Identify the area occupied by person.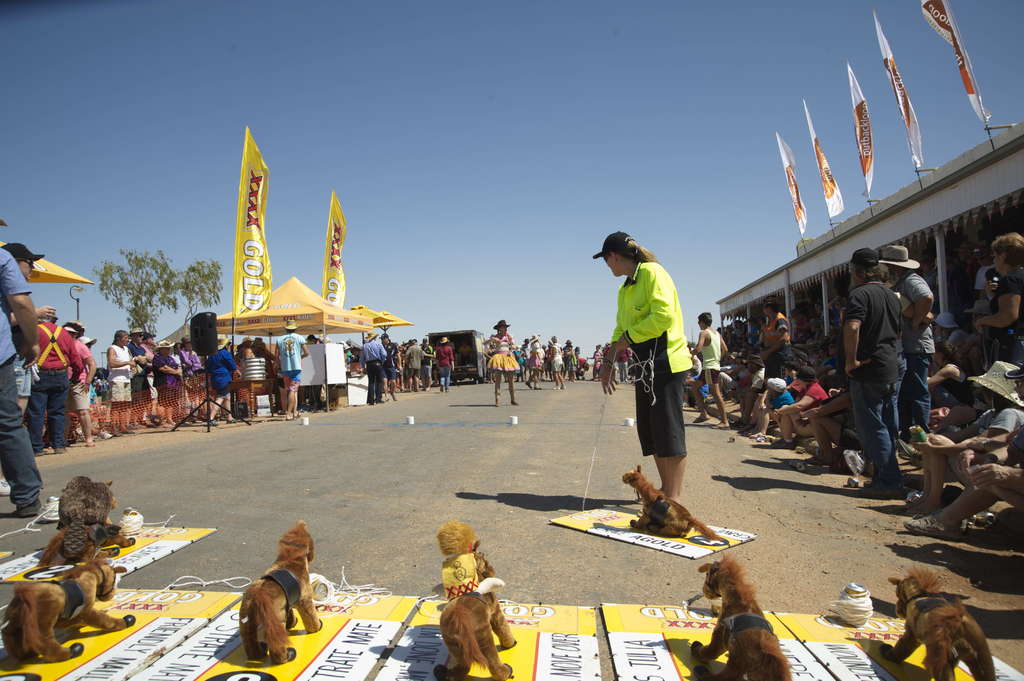
Area: select_region(479, 318, 522, 410).
